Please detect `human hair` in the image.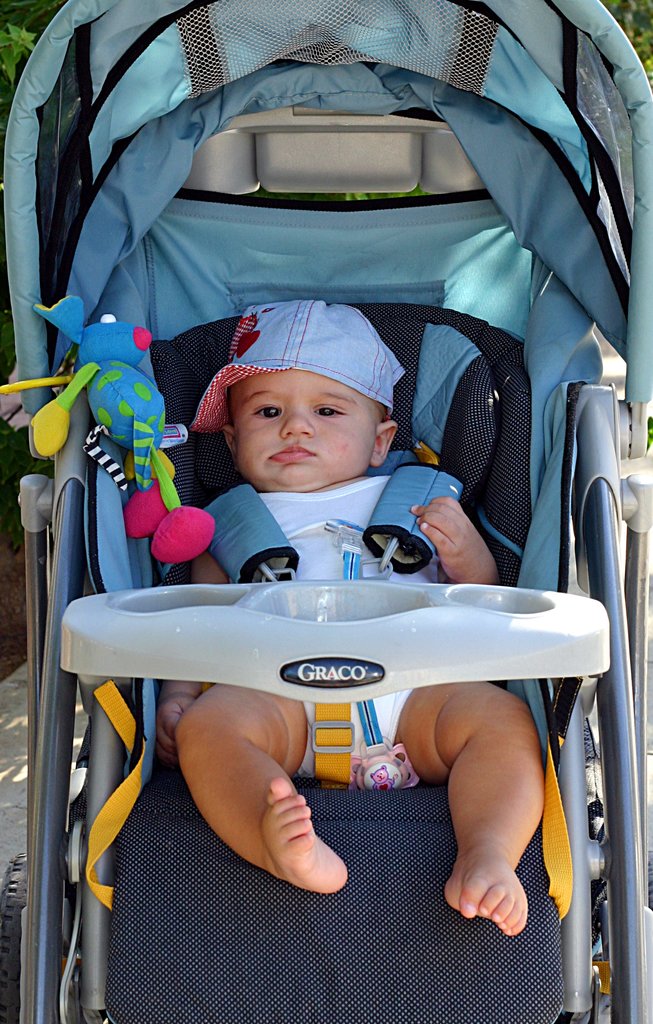
x1=372 y1=399 x2=393 y2=424.
